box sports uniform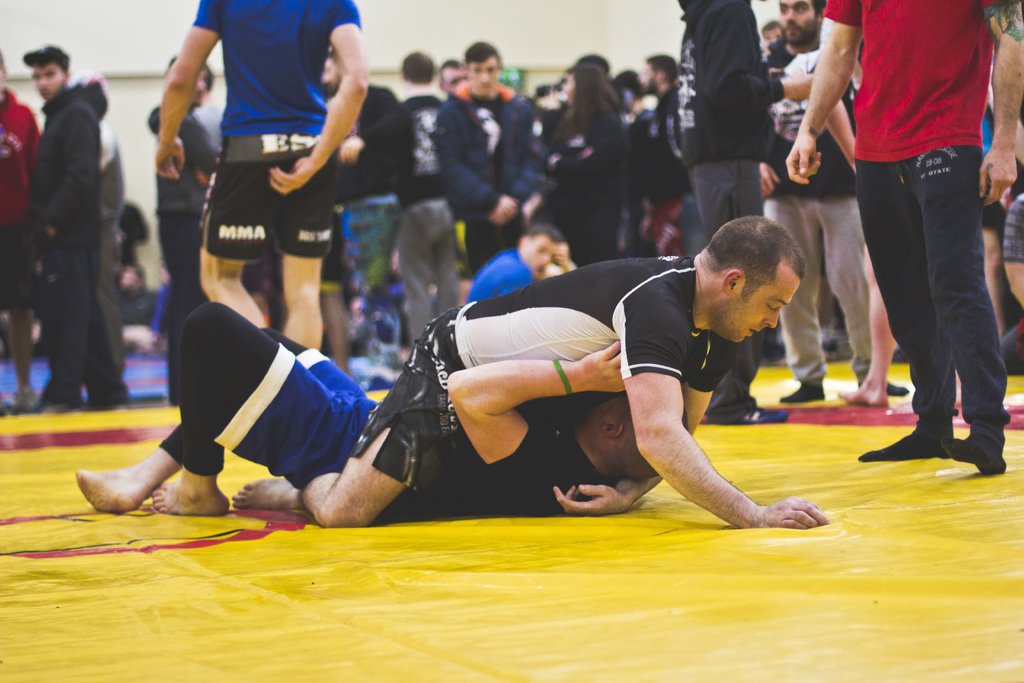
detection(342, 250, 725, 474)
